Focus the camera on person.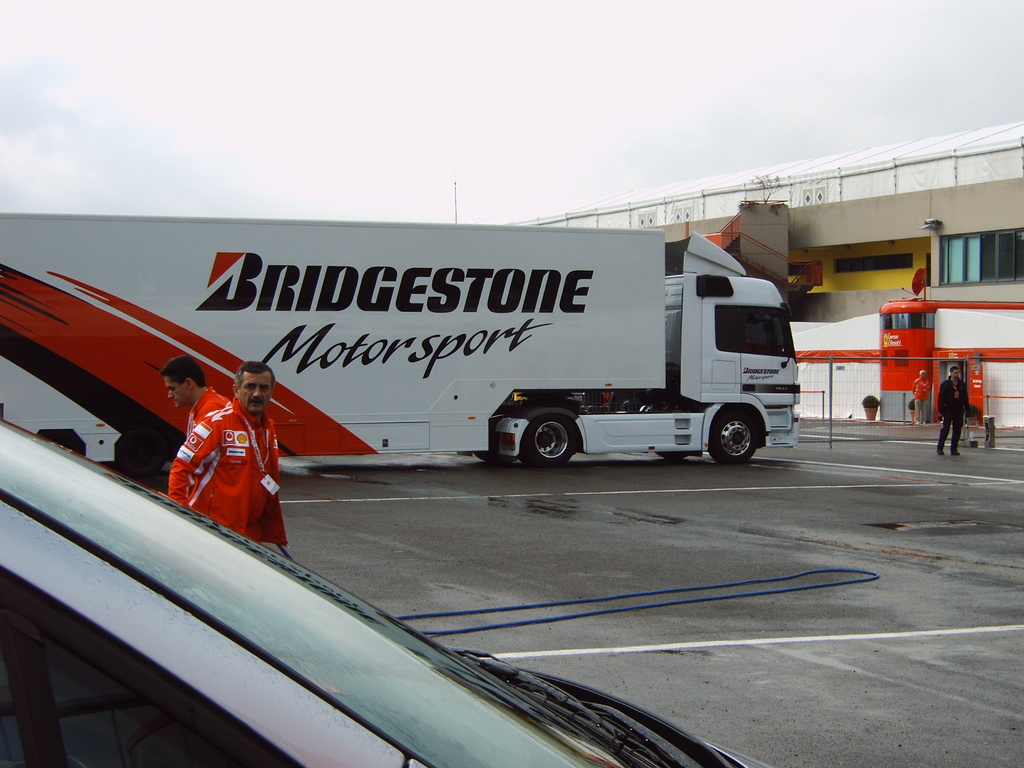
Focus region: x1=913 y1=369 x2=928 y2=422.
